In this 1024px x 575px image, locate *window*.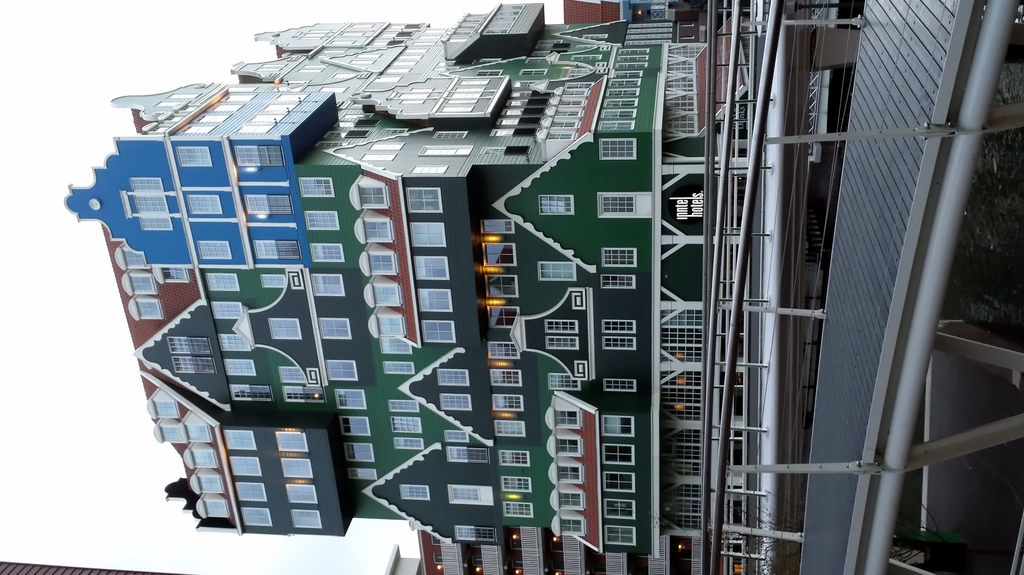
Bounding box: l=601, t=318, r=638, b=335.
